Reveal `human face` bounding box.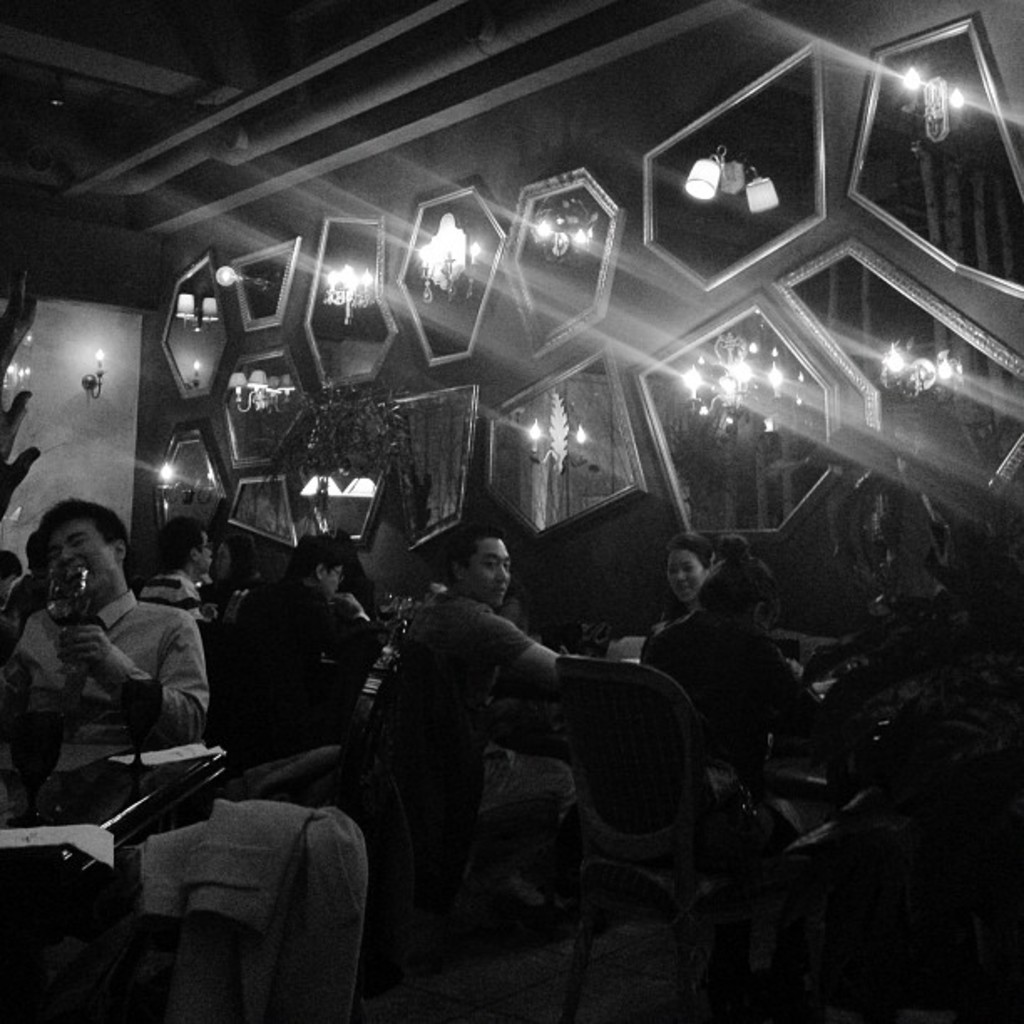
Revealed: x1=326, y1=567, x2=340, y2=592.
